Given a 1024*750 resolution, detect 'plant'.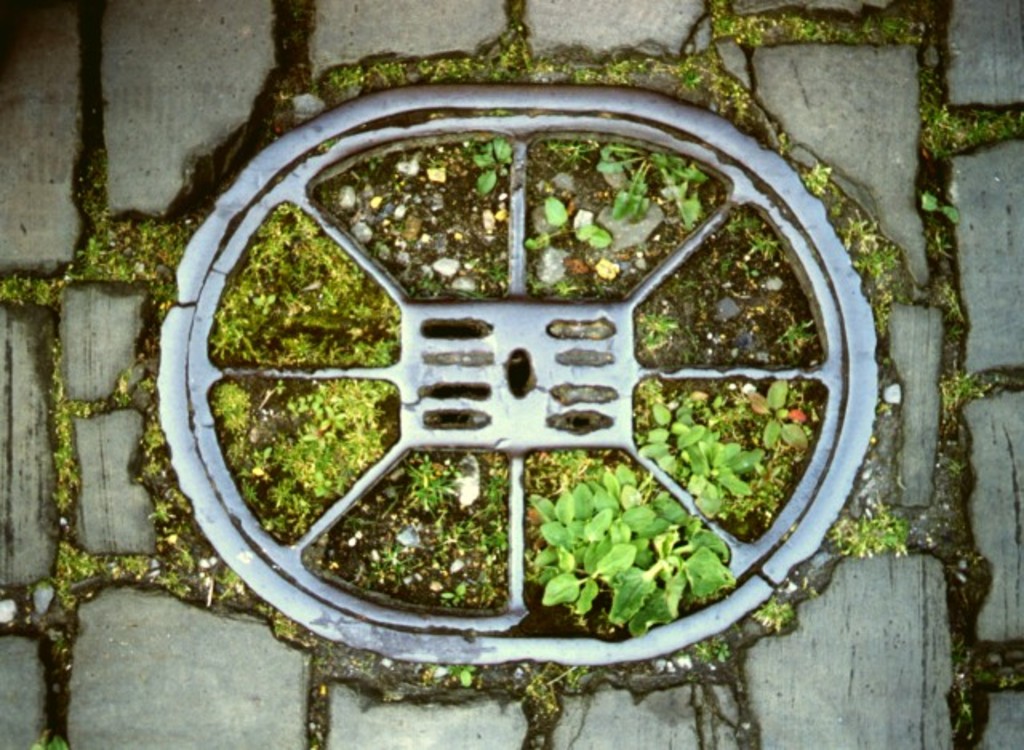
{"left": 629, "top": 310, "right": 675, "bottom": 363}.
